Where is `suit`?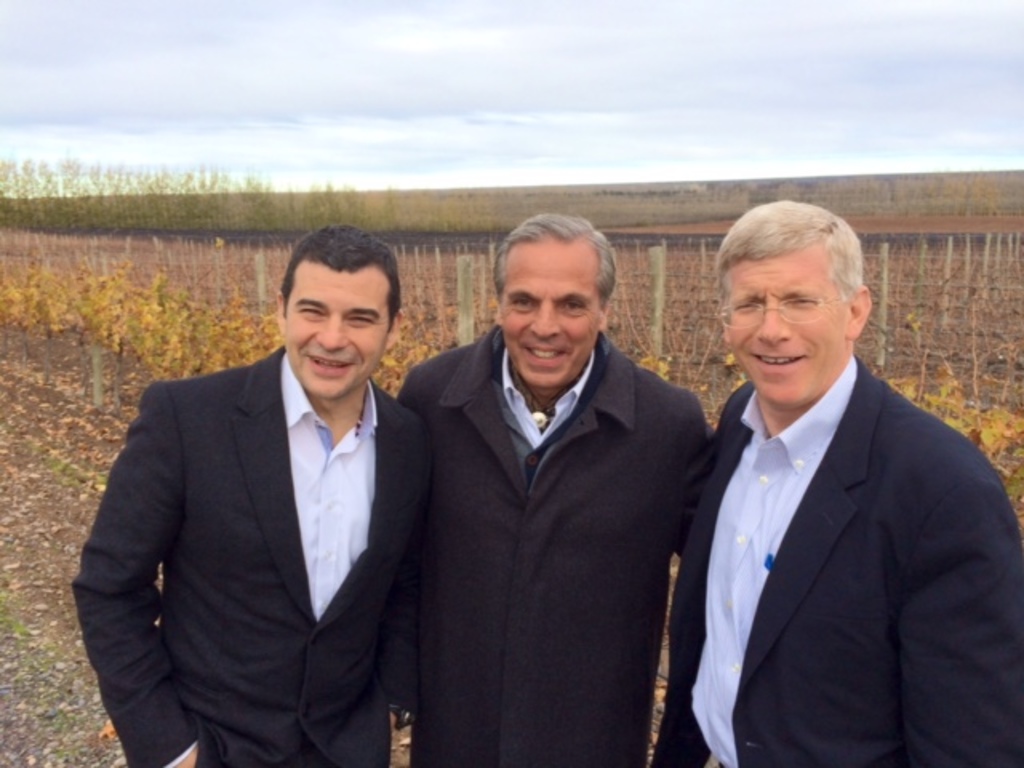
locate(69, 211, 454, 765).
